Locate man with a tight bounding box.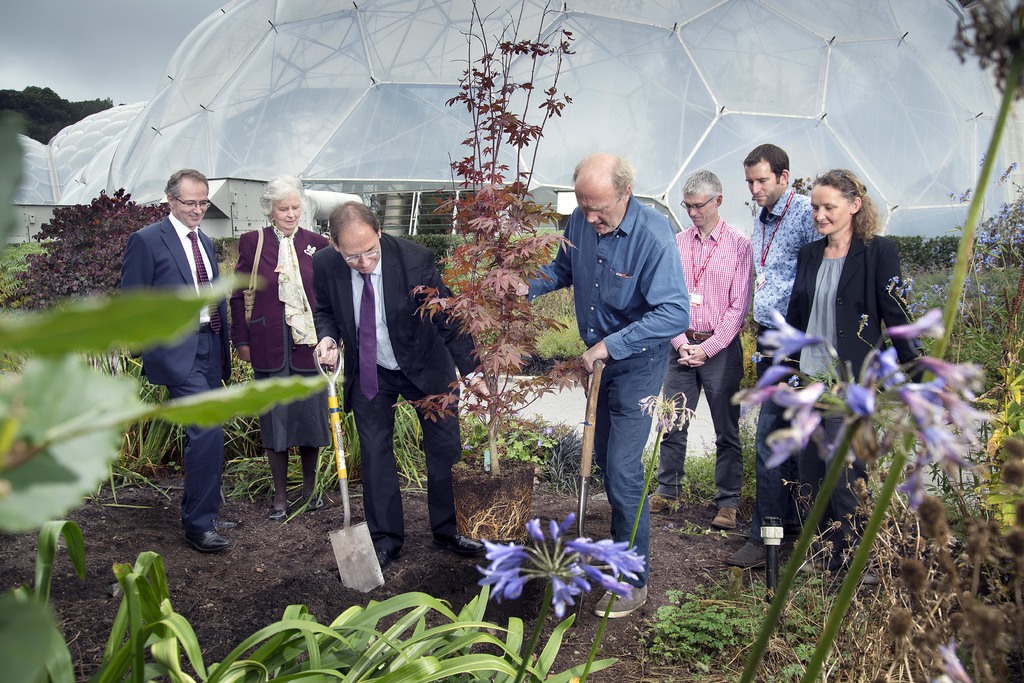
<region>503, 154, 691, 623</region>.
